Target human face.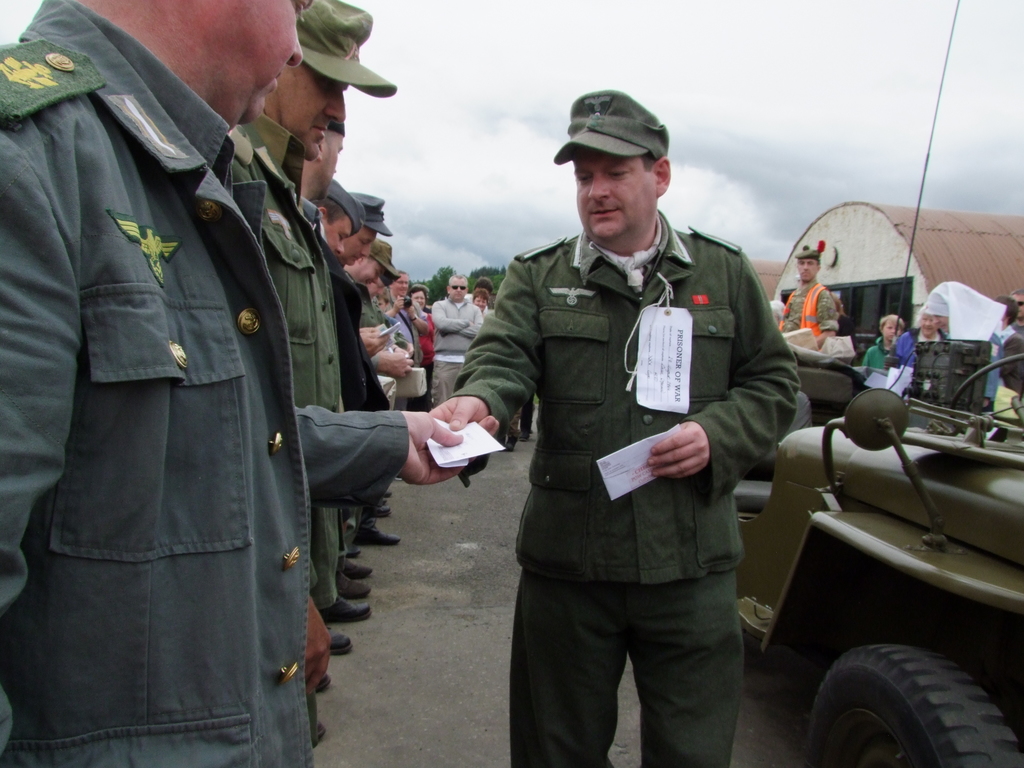
Target region: x1=414 y1=291 x2=426 y2=306.
